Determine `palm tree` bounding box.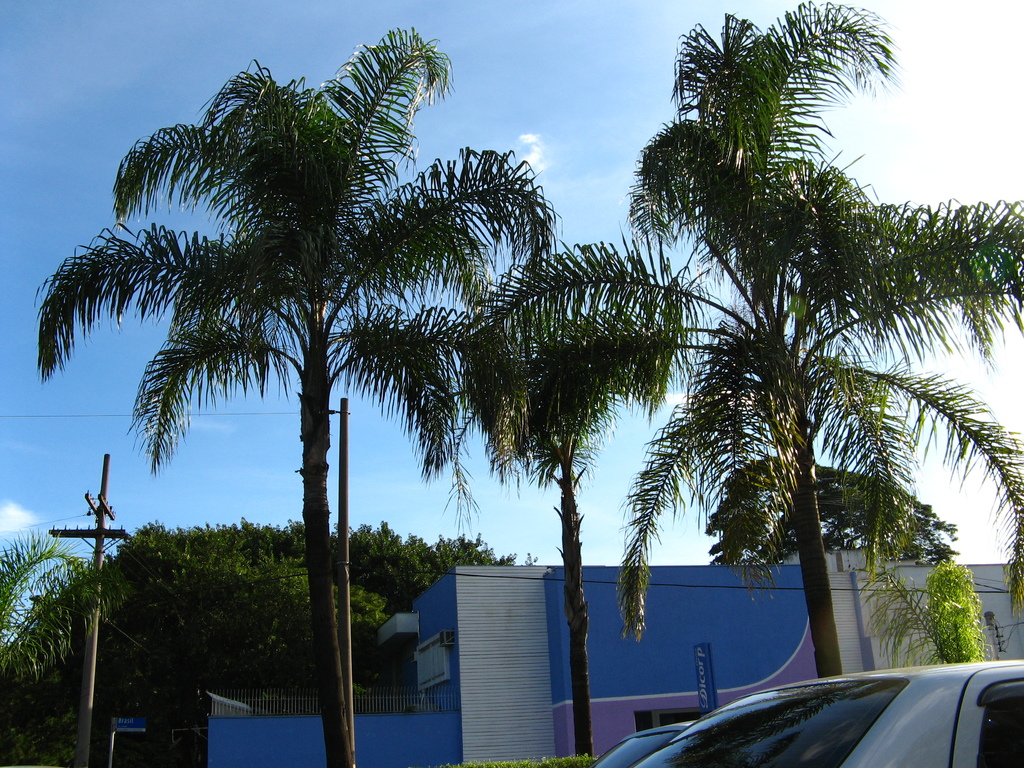
Determined: box=[630, 0, 1023, 676].
